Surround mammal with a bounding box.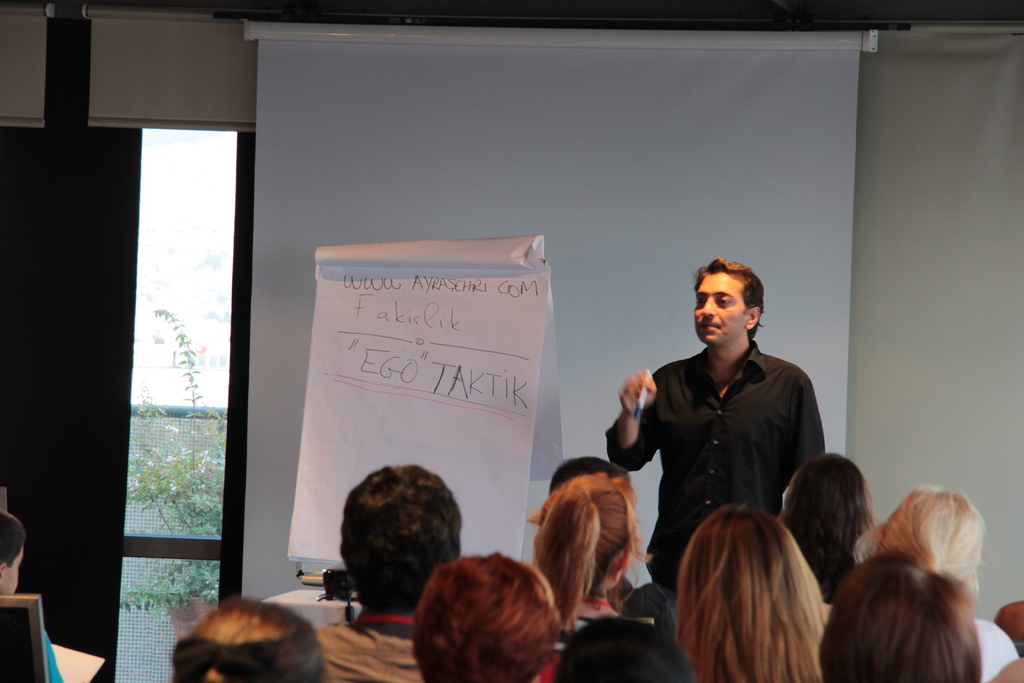
x1=818 y1=549 x2=979 y2=682.
